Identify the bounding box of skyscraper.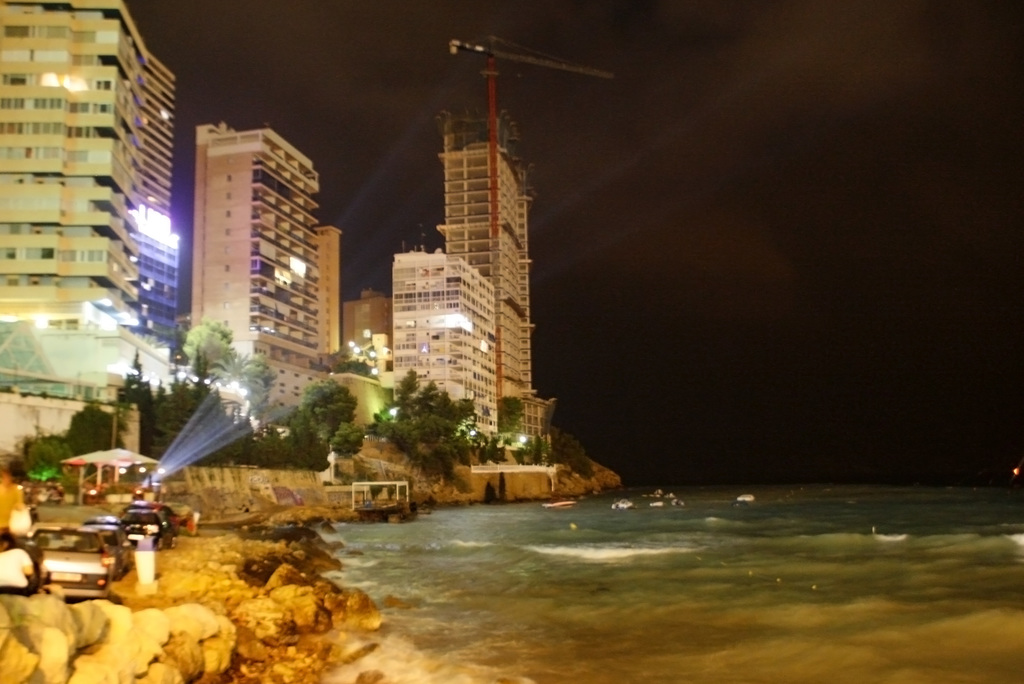
<bbox>400, 254, 499, 444</bbox>.
